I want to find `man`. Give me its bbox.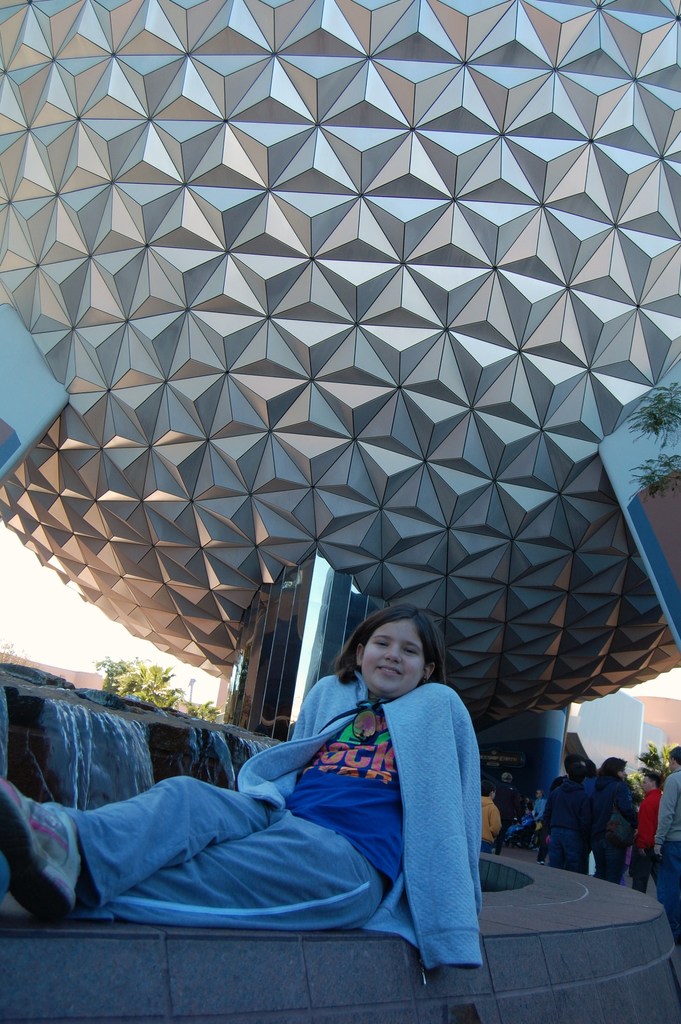
[535, 748, 600, 867].
